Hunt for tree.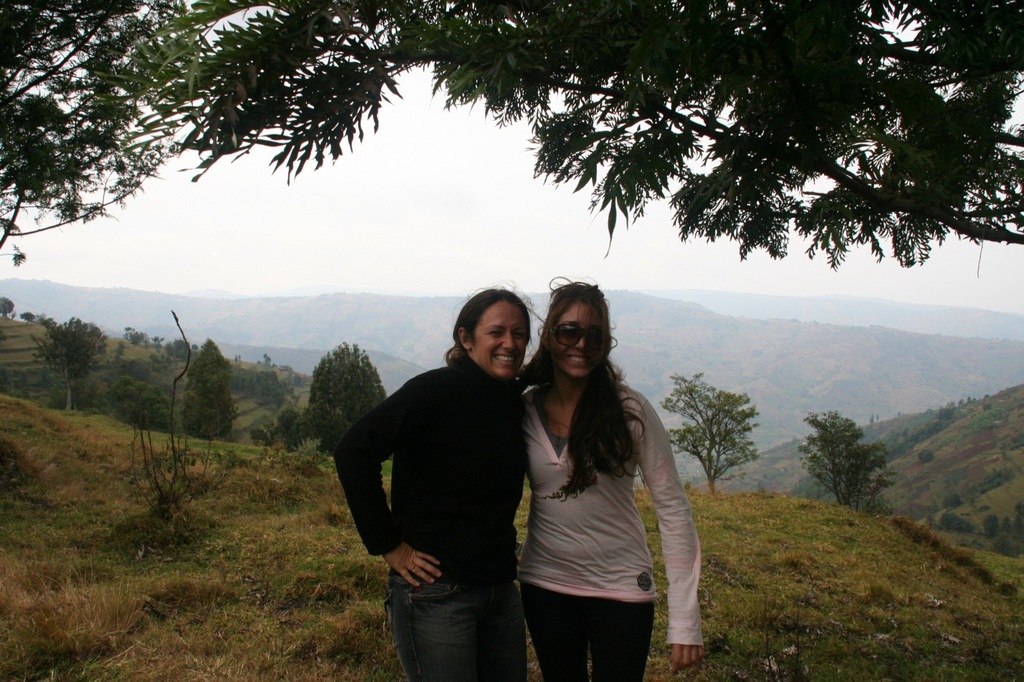
Hunted down at box(0, 0, 1023, 280).
